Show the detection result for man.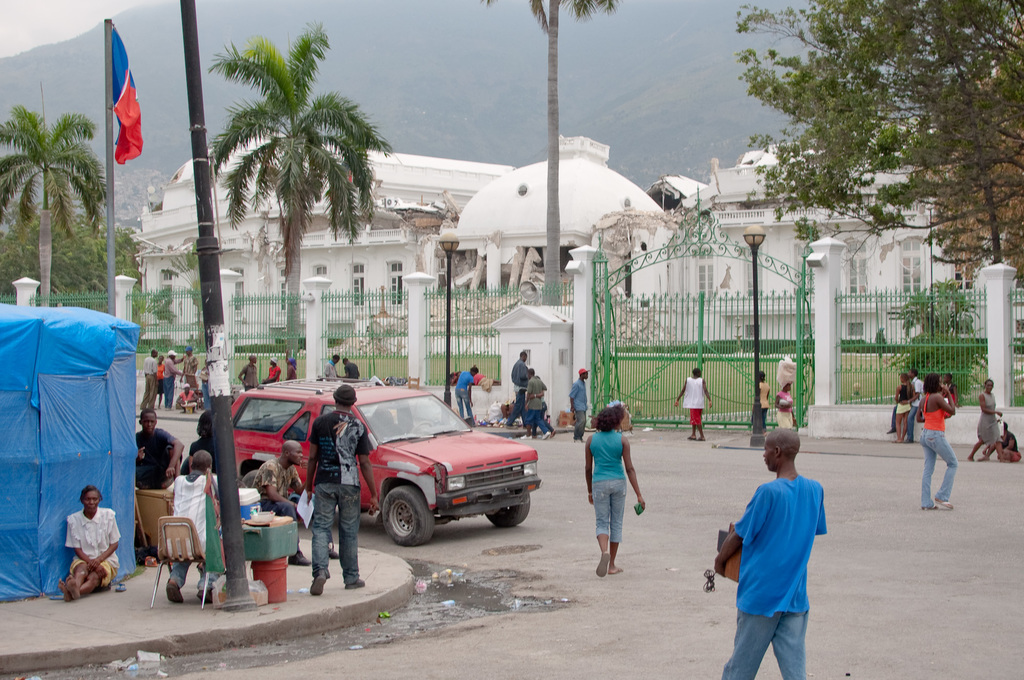
select_region(159, 449, 220, 601).
